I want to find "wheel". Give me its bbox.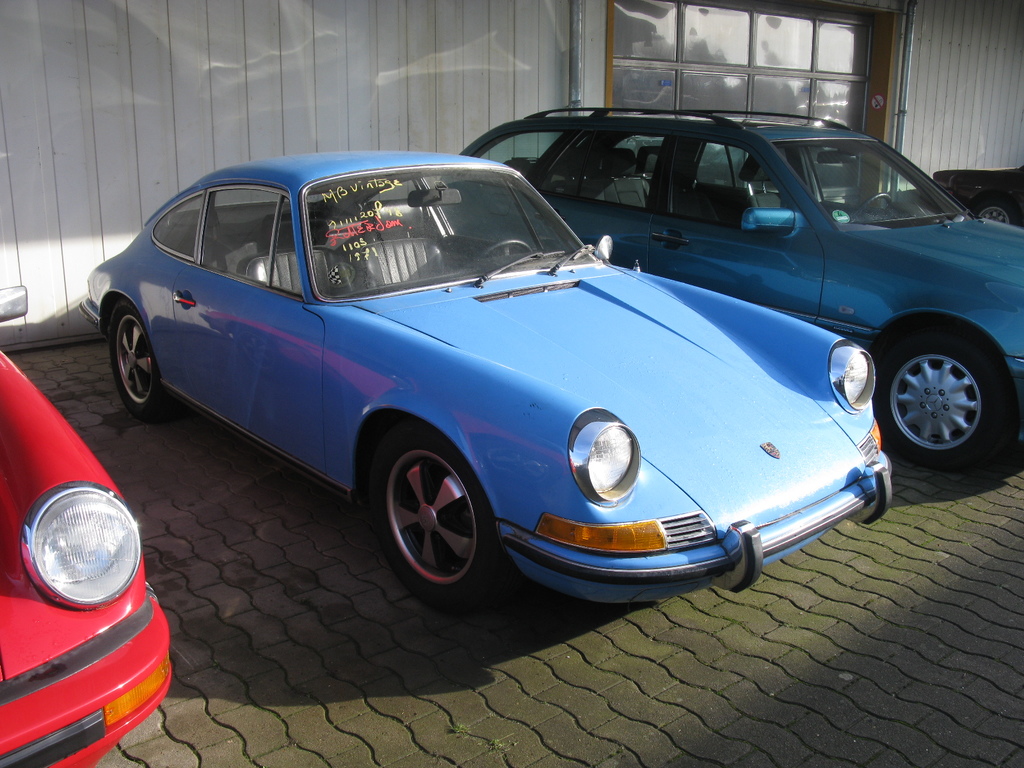
crop(112, 301, 173, 420).
